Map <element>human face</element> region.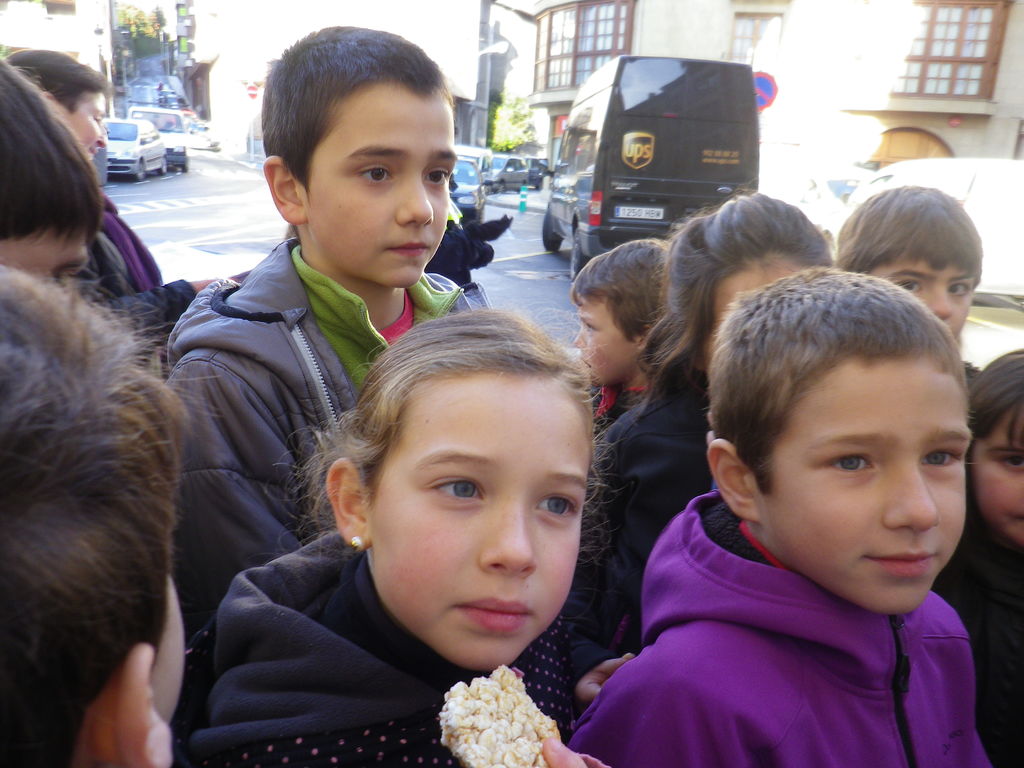
Mapped to box=[572, 294, 637, 383].
